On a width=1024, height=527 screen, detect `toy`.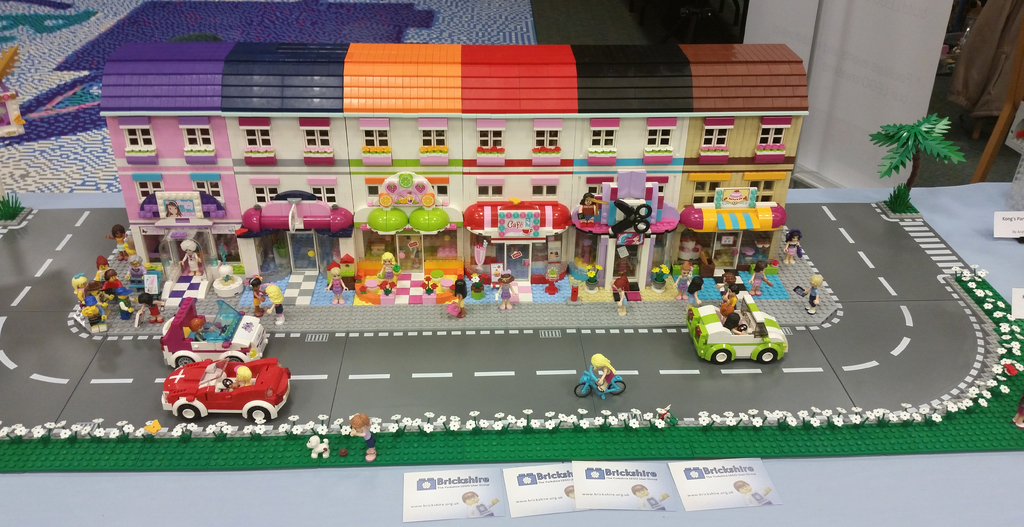
{"left": 565, "top": 484, "right": 577, "bottom": 503}.
